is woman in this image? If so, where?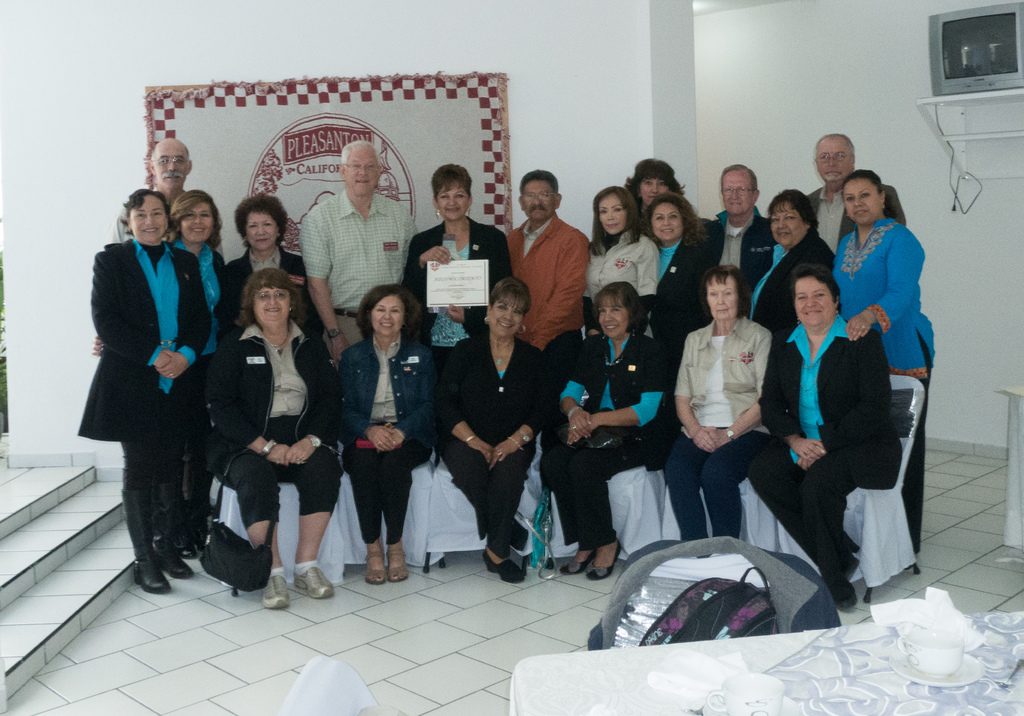
Yes, at <region>326, 286, 426, 596</region>.
